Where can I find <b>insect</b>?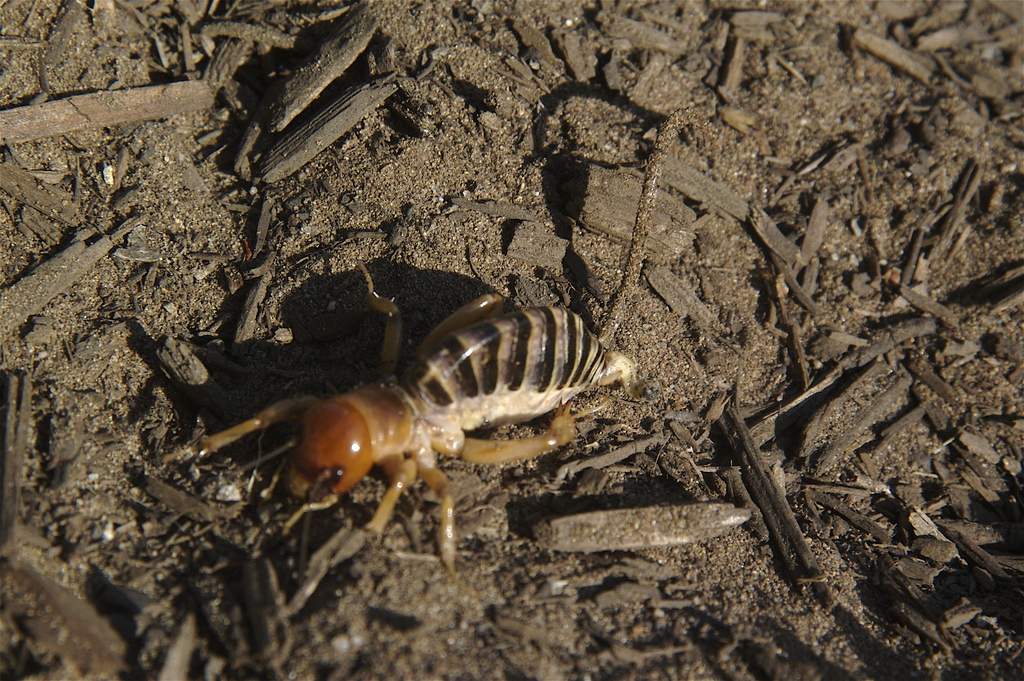
You can find it at left=170, top=259, right=630, bottom=574.
